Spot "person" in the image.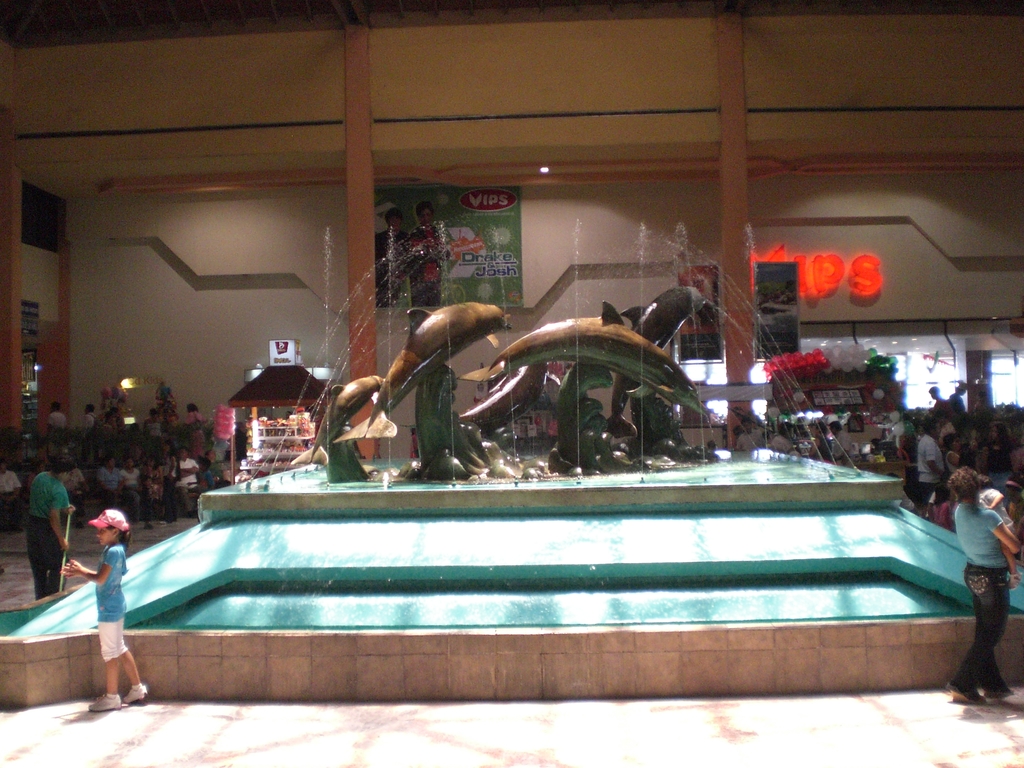
"person" found at [left=767, top=415, right=801, bottom=458].
